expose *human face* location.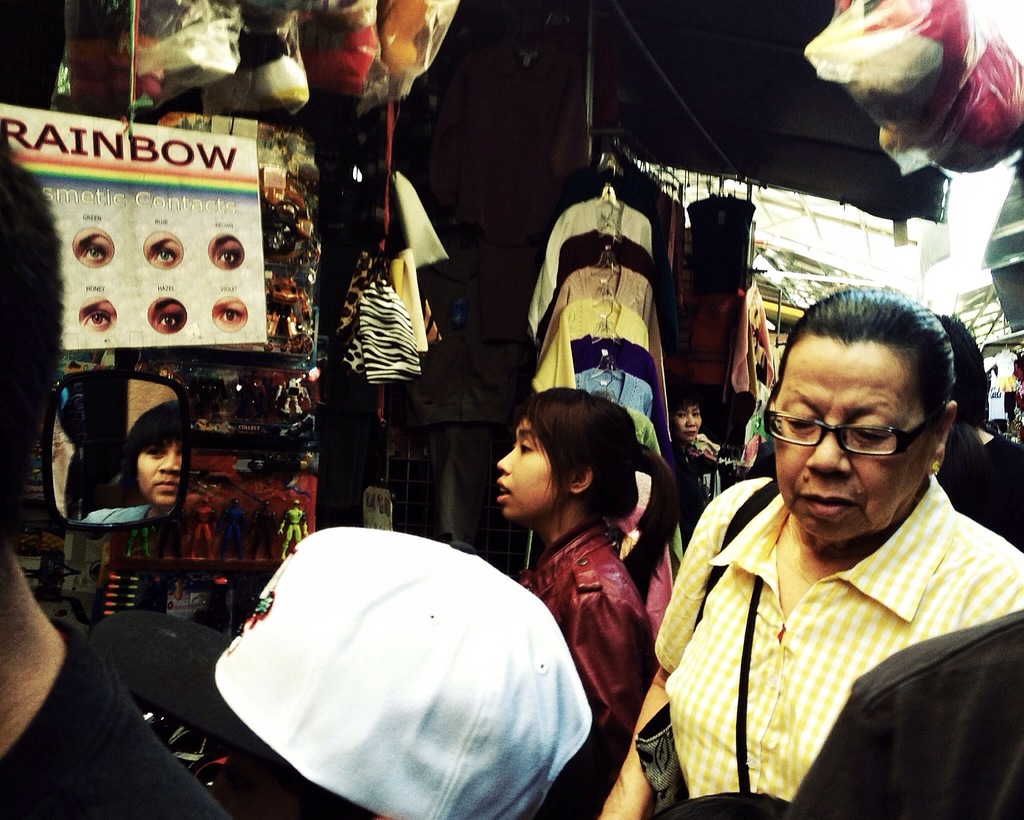
Exposed at rect(679, 405, 700, 442).
